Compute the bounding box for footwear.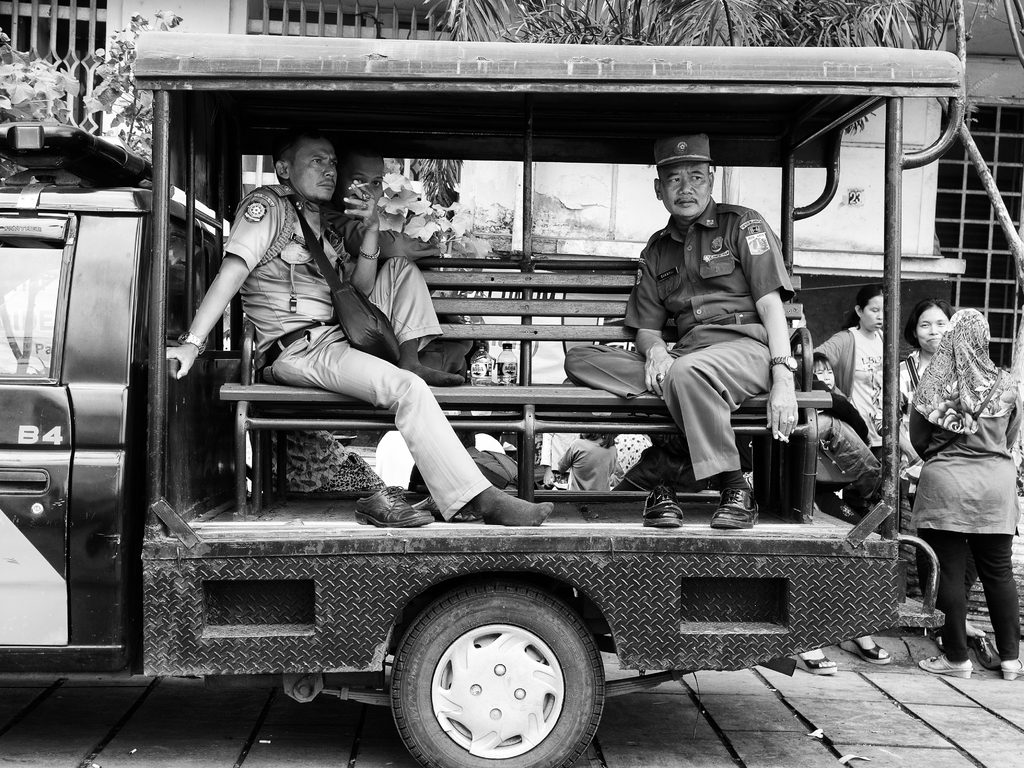
[left=917, top=653, right=975, bottom=680].
